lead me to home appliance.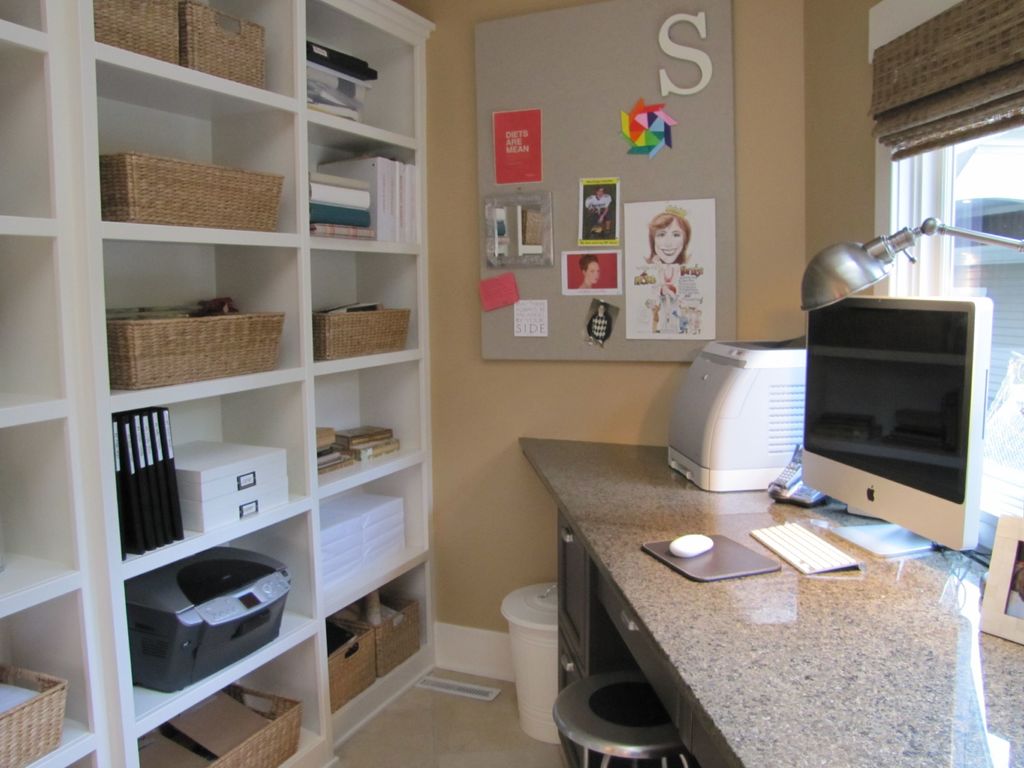
Lead to bbox=(799, 218, 1023, 312).
